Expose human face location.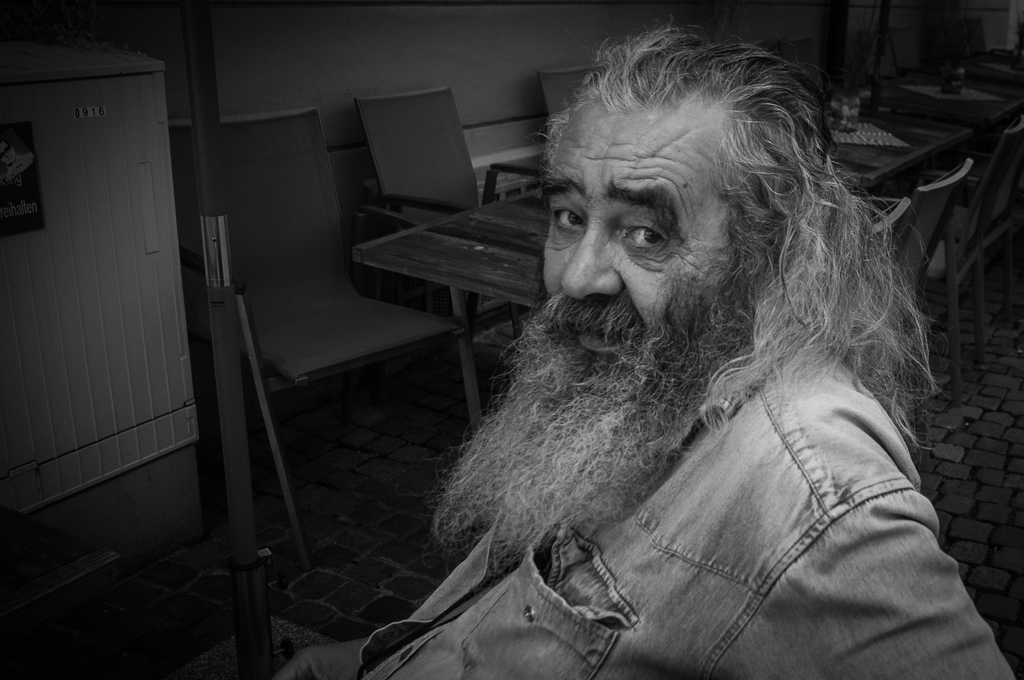
Exposed at bbox=(540, 102, 745, 404).
